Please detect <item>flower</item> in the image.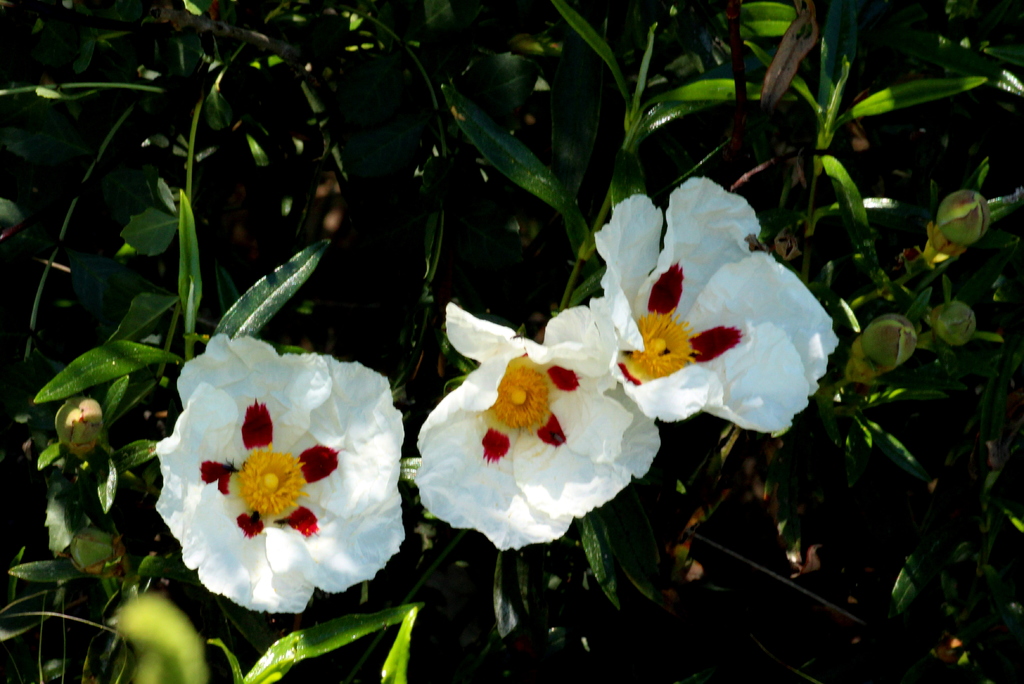
(x1=408, y1=295, x2=667, y2=552).
